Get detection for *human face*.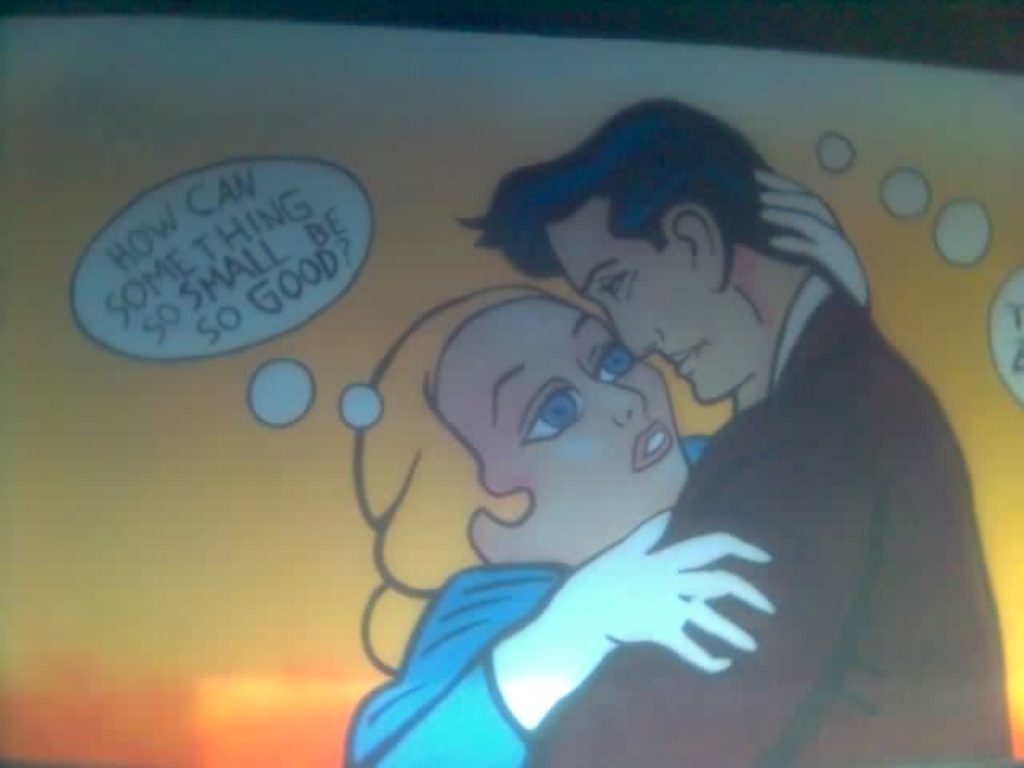
Detection: (434, 301, 693, 578).
